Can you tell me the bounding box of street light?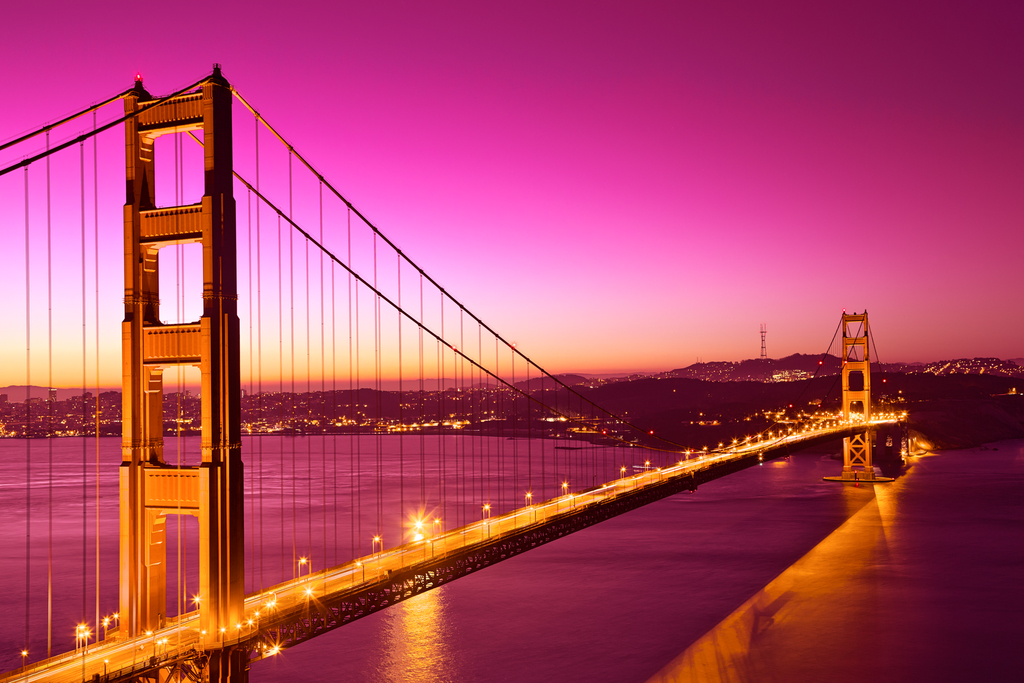
box=[527, 490, 533, 503].
